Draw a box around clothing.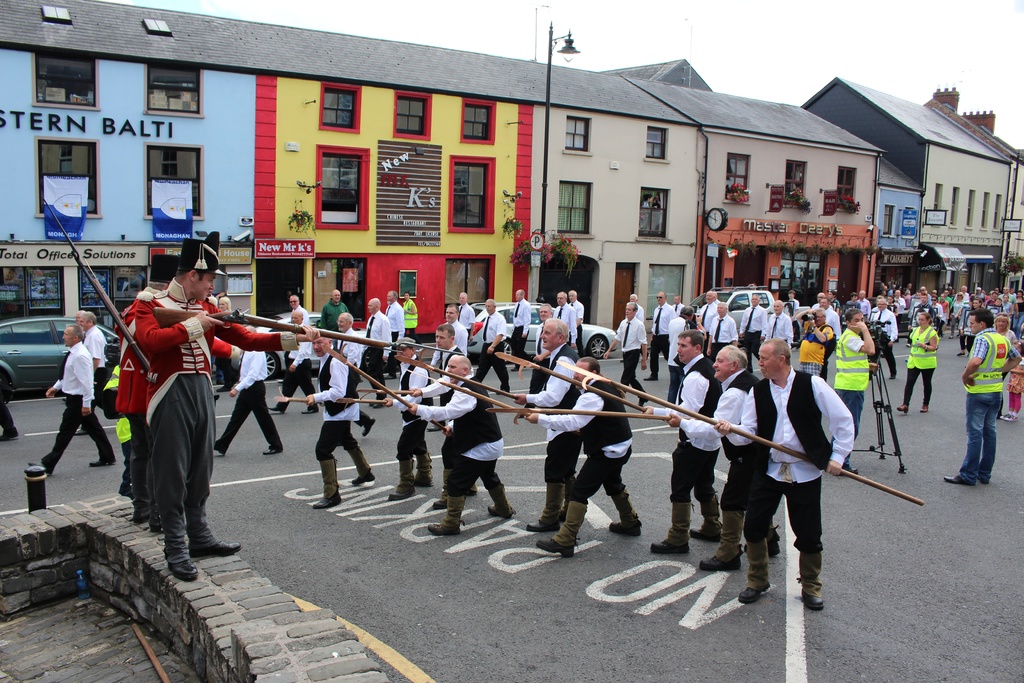
903/324/938/406.
